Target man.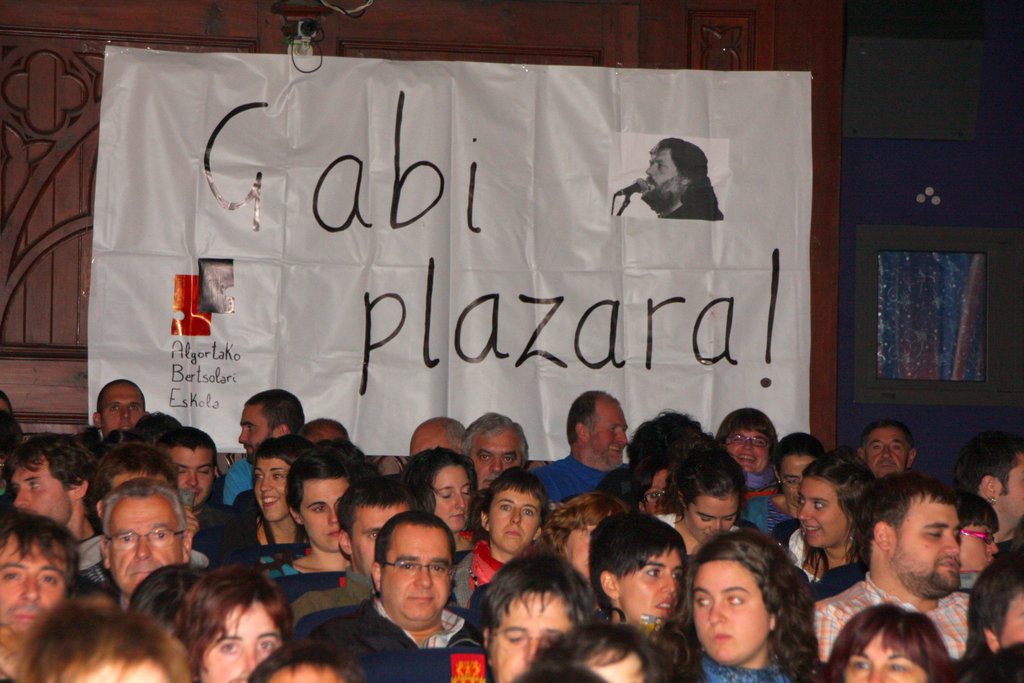
Target region: select_region(1, 435, 101, 544).
